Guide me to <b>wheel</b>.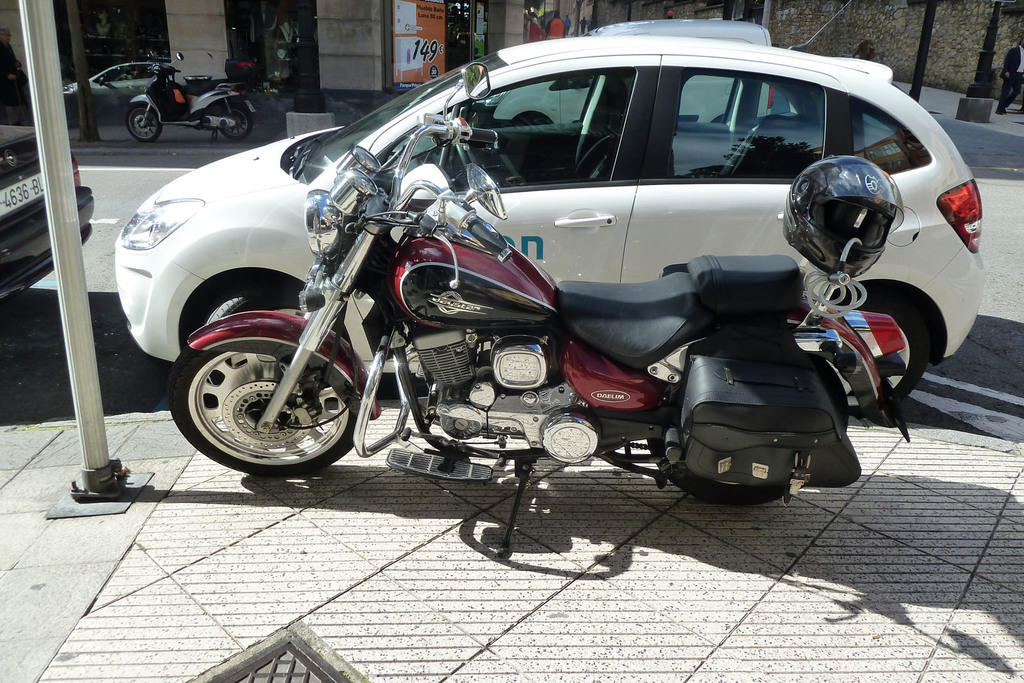
Guidance: 125/102/164/141.
